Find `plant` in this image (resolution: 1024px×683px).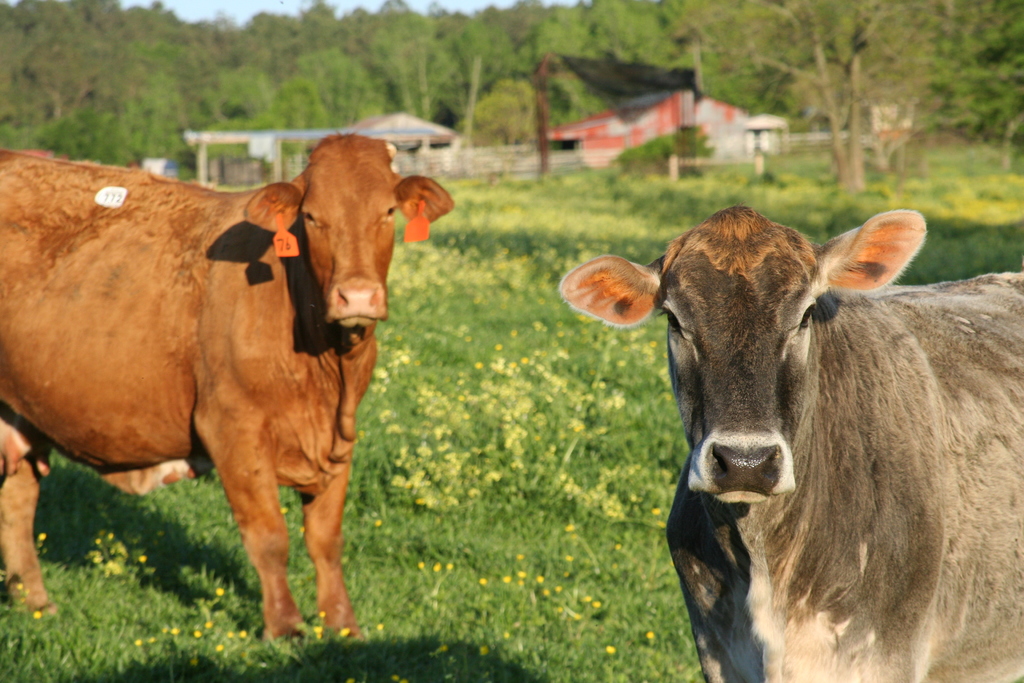
<box>611,128,719,176</box>.
